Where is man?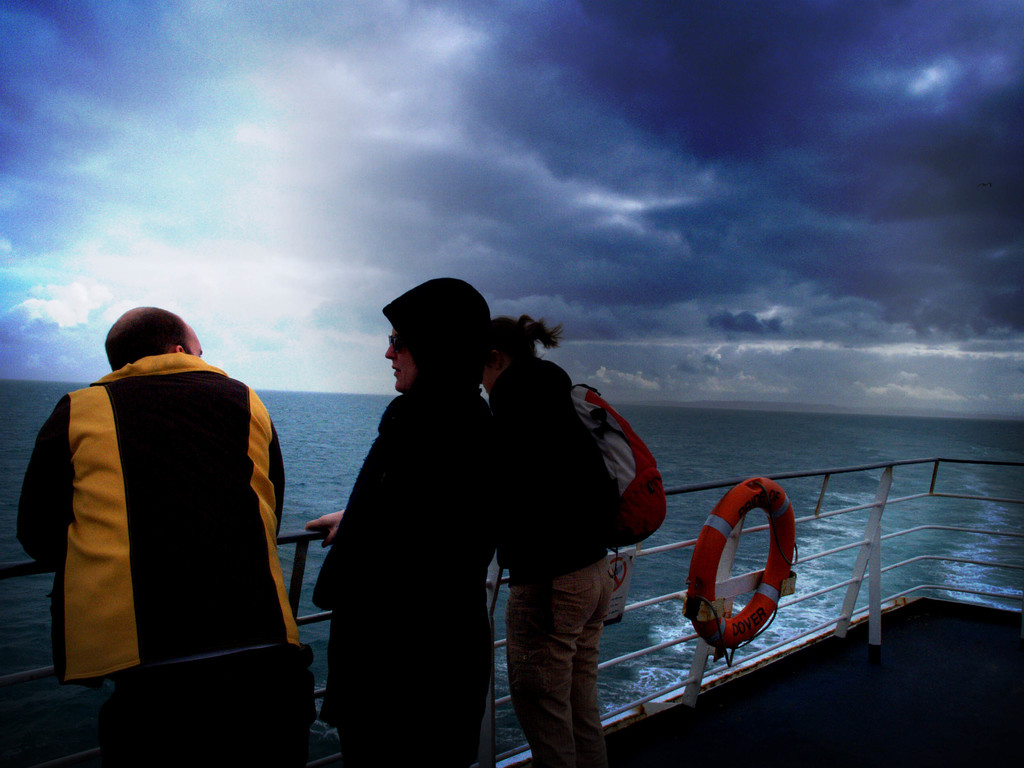
box(31, 278, 305, 748).
